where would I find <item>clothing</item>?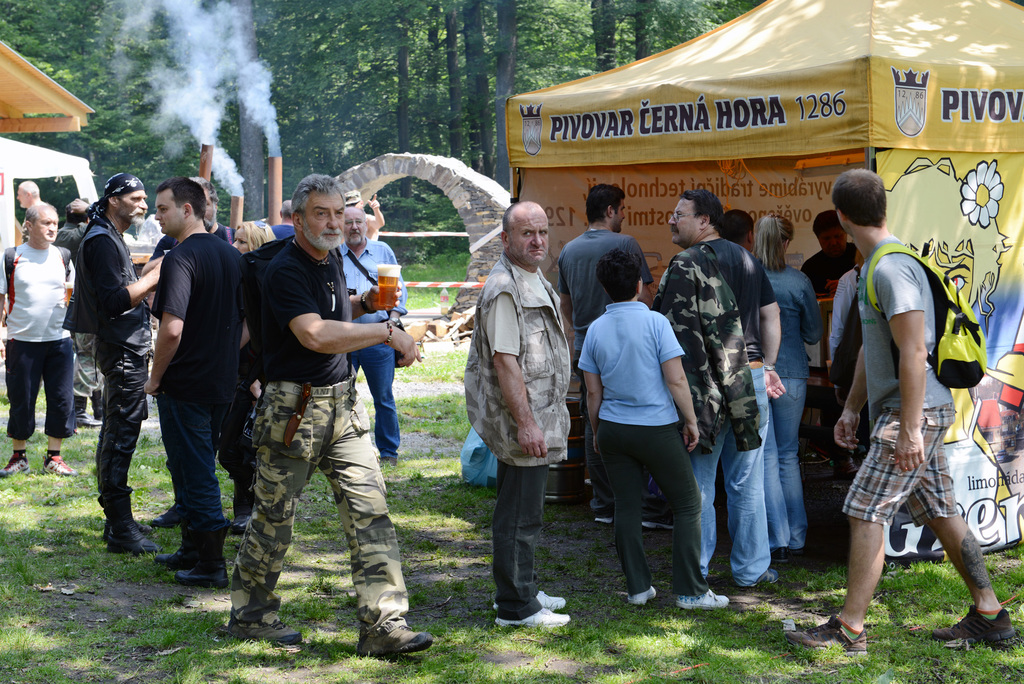
At [left=668, top=197, right=705, bottom=245].
